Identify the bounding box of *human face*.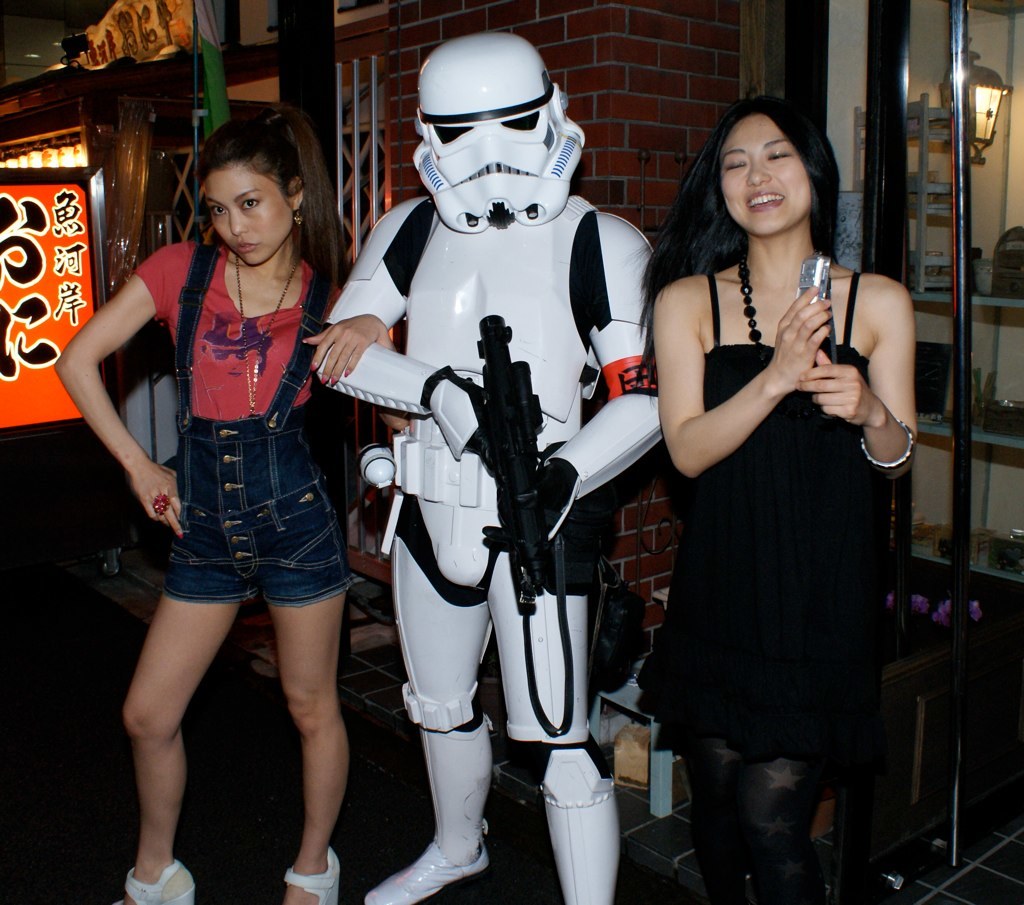
(718,114,813,243).
